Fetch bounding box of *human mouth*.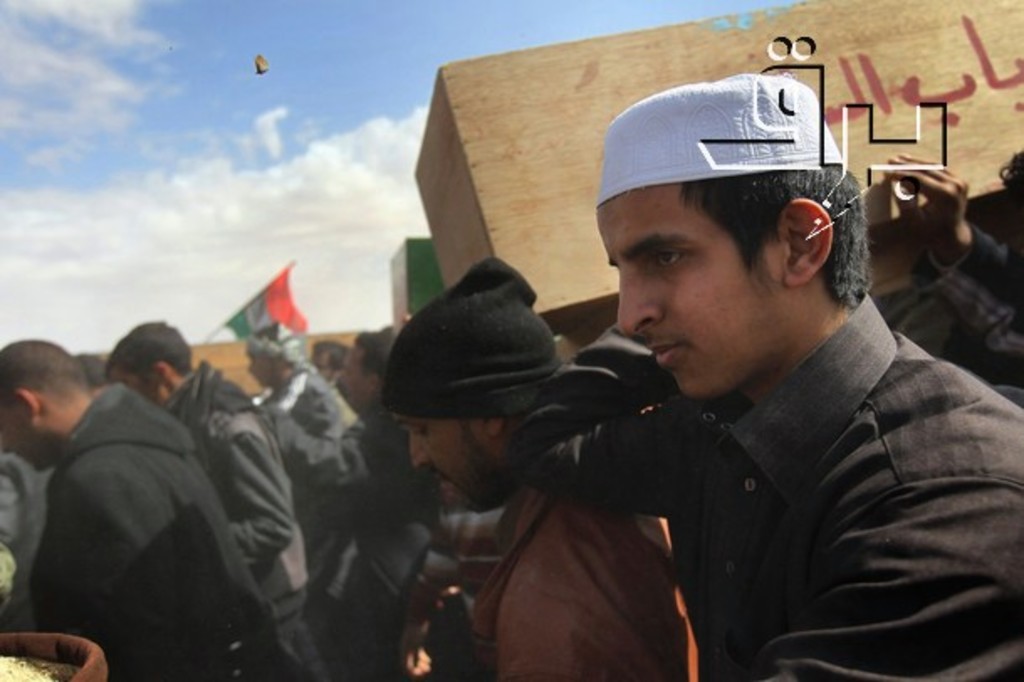
Bbox: select_region(643, 334, 687, 370).
